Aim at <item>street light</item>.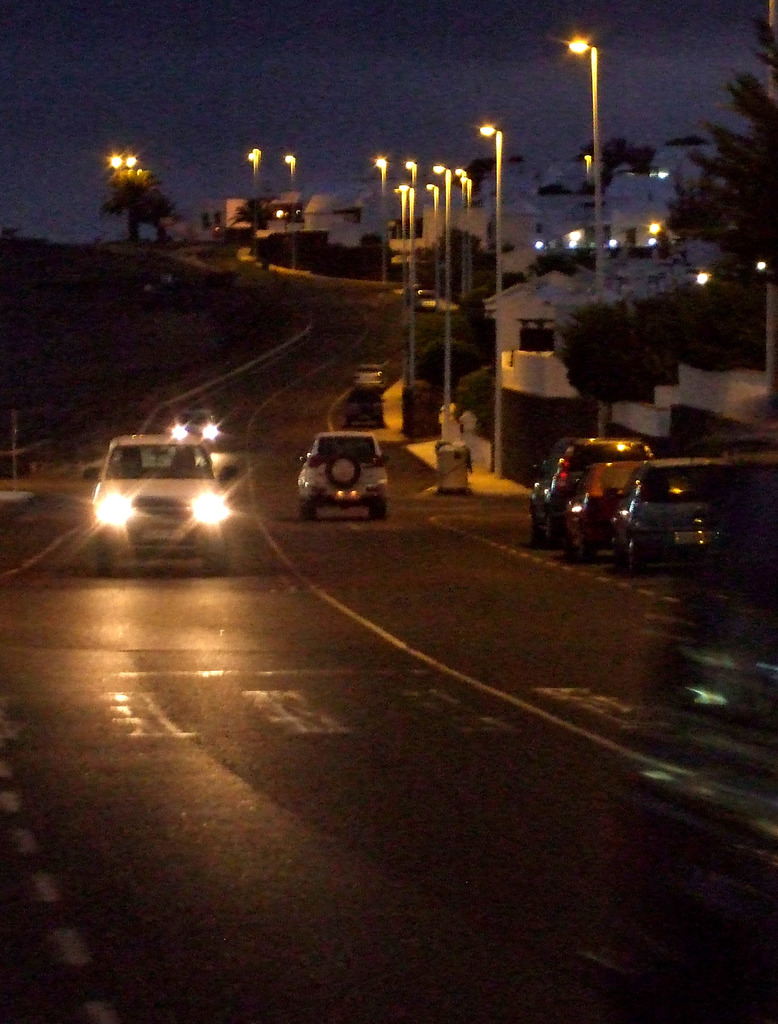
Aimed at region(242, 148, 266, 188).
